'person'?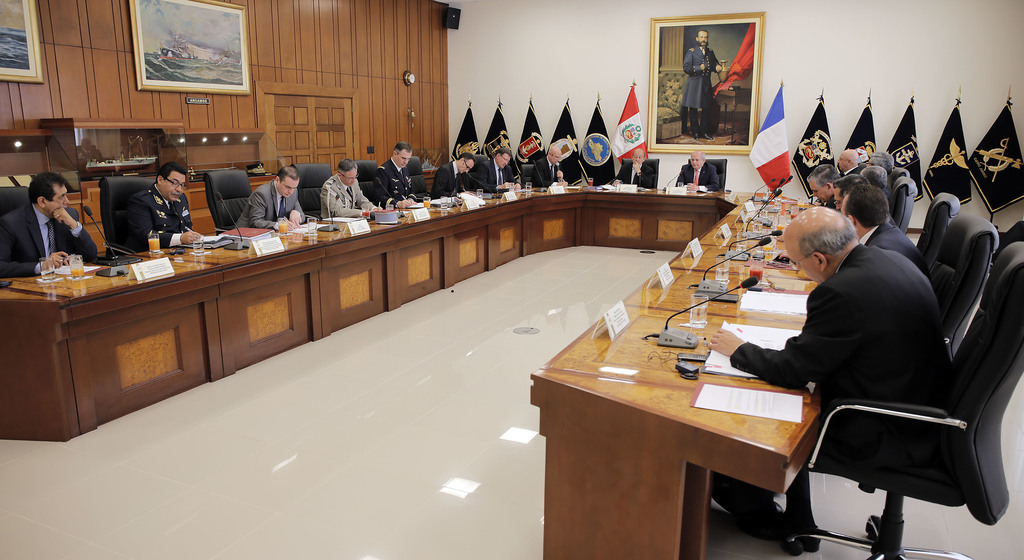
pyautogui.locateOnScreen(804, 157, 852, 207)
